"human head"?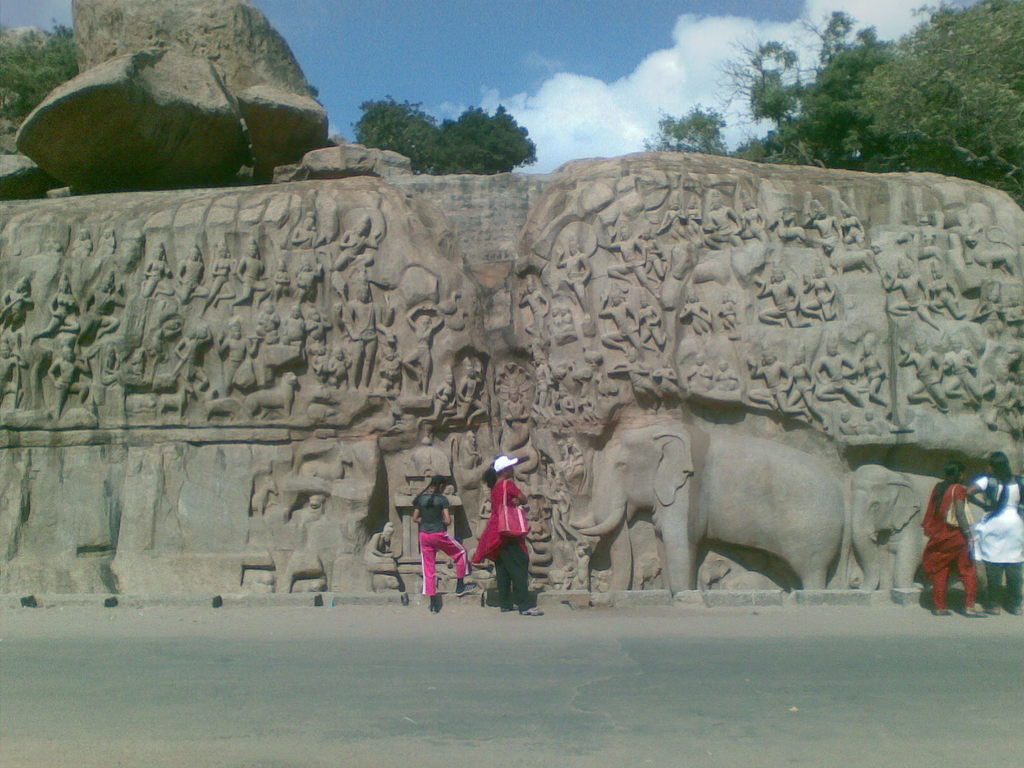
BBox(929, 265, 944, 280)
